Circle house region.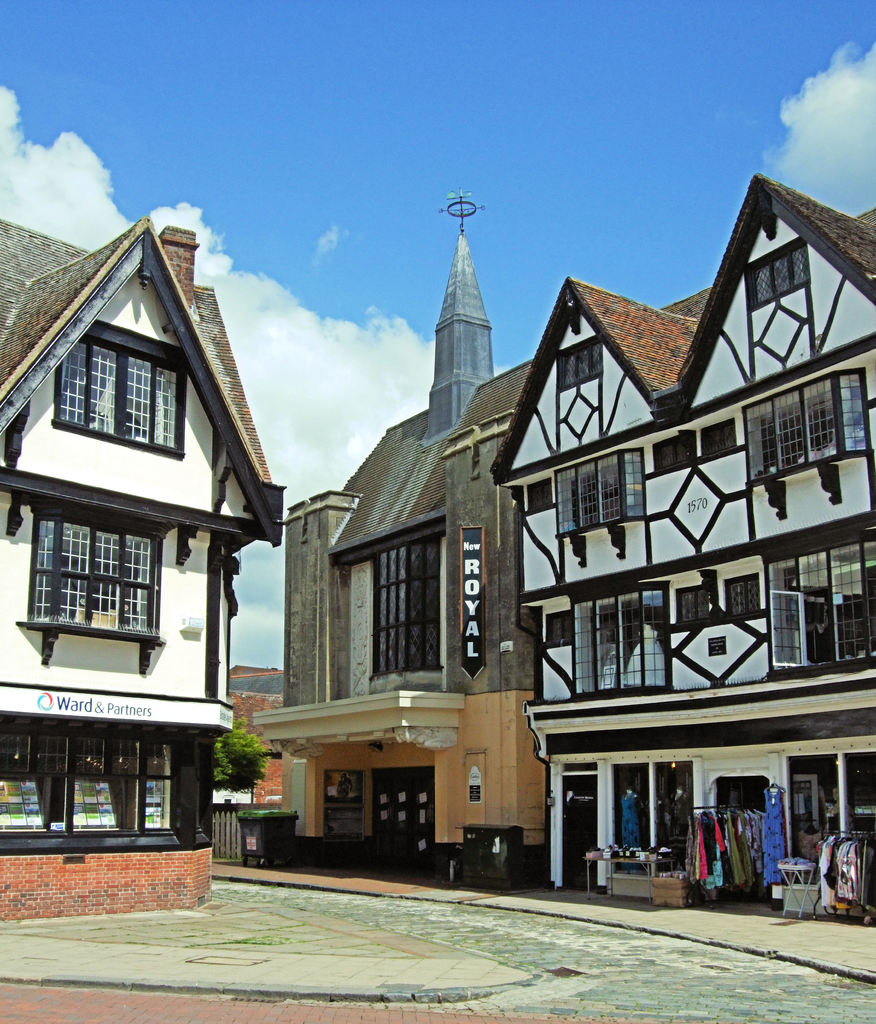
Region: detection(491, 161, 875, 915).
